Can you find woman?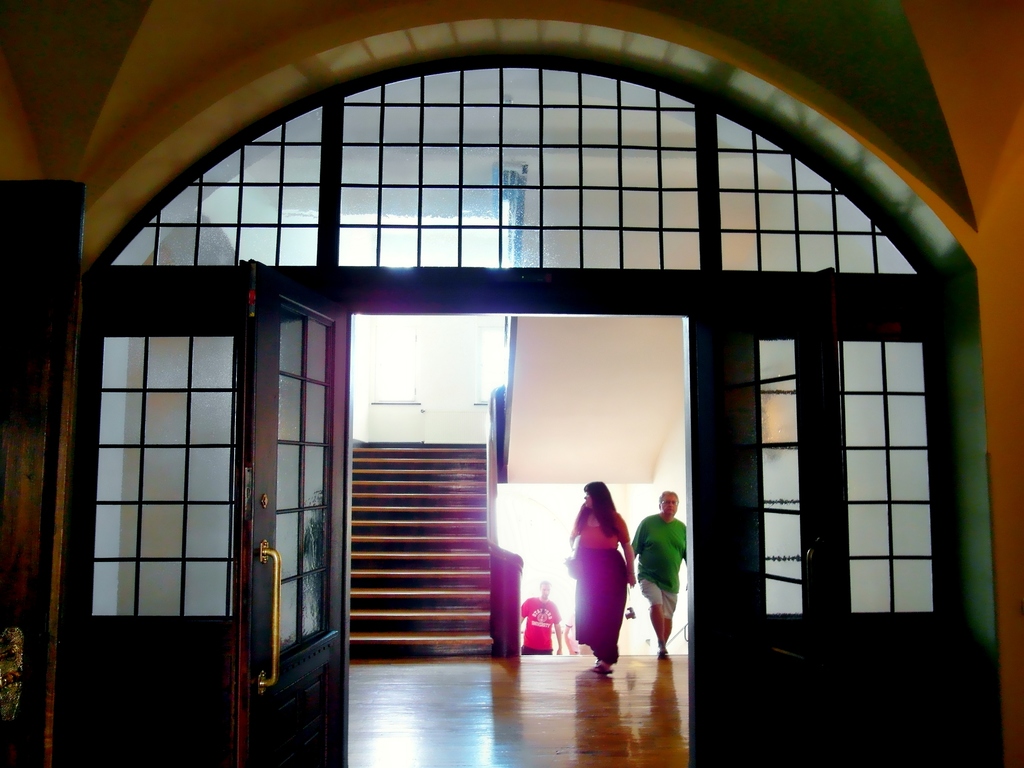
Yes, bounding box: 567, 475, 634, 680.
